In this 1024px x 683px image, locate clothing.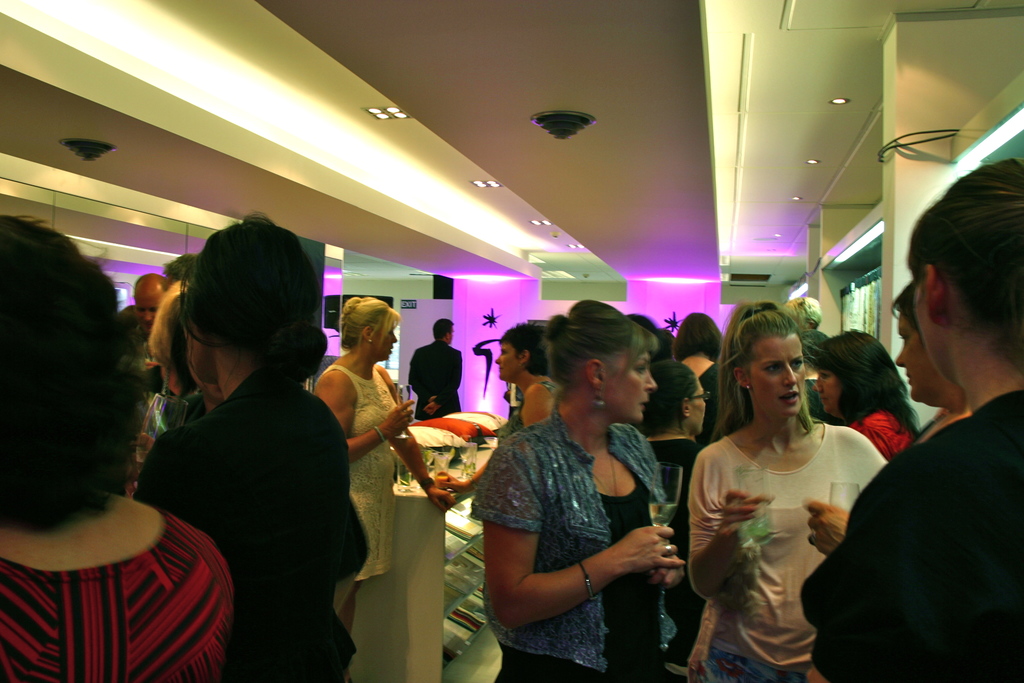
Bounding box: {"x1": 129, "y1": 365, "x2": 358, "y2": 682}.
